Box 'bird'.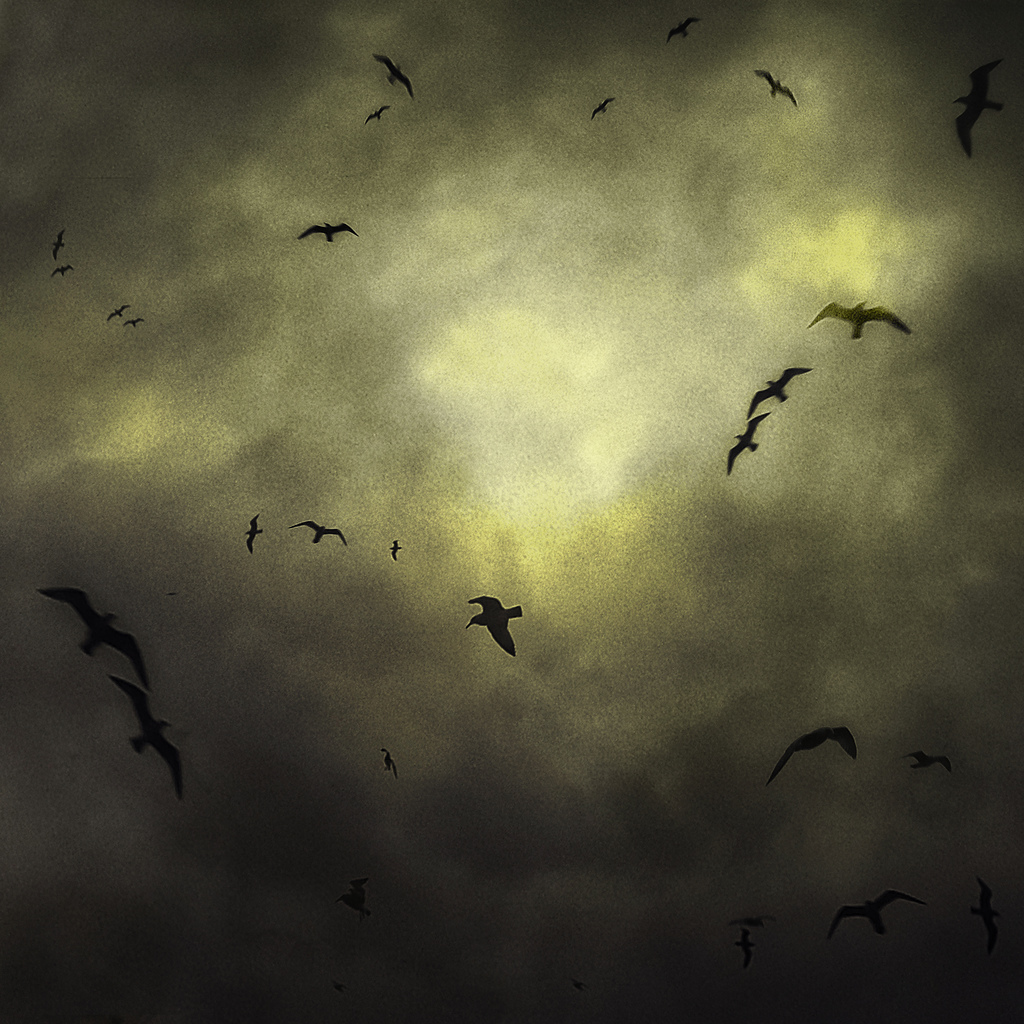
286/515/348/543.
